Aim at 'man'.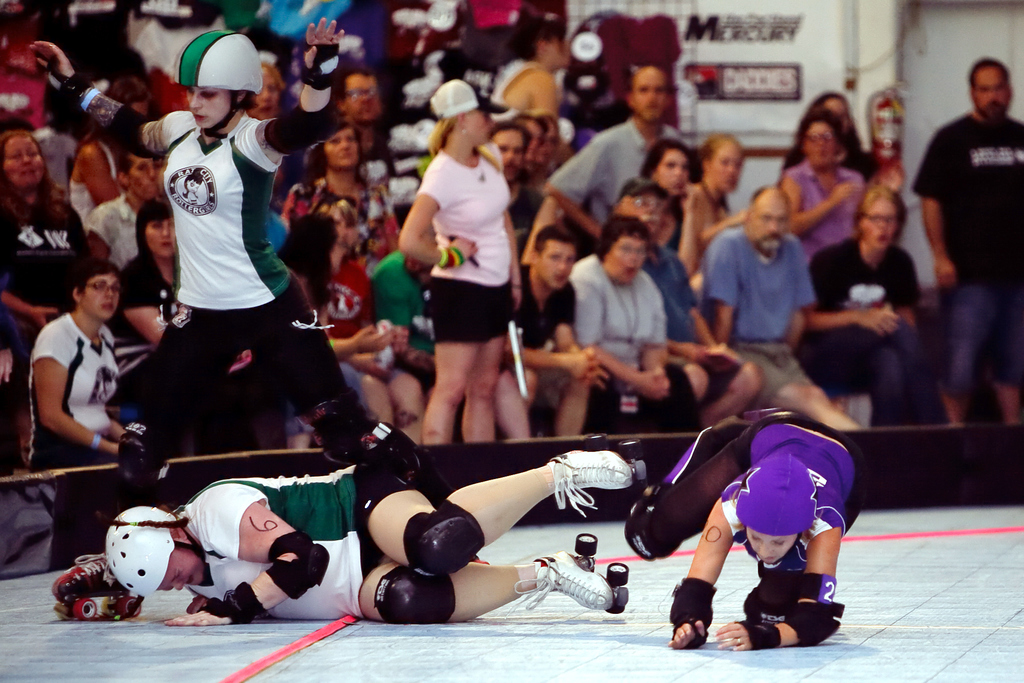
Aimed at {"x1": 305, "y1": 66, "x2": 397, "y2": 181}.
